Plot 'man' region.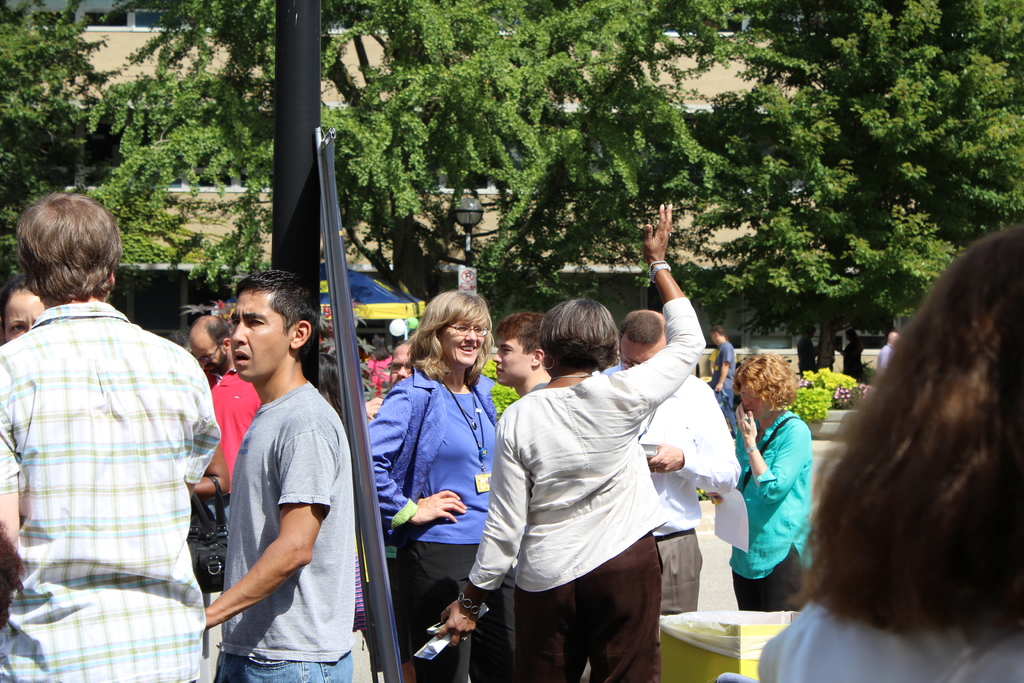
Plotted at Rect(492, 311, 550, 398).
